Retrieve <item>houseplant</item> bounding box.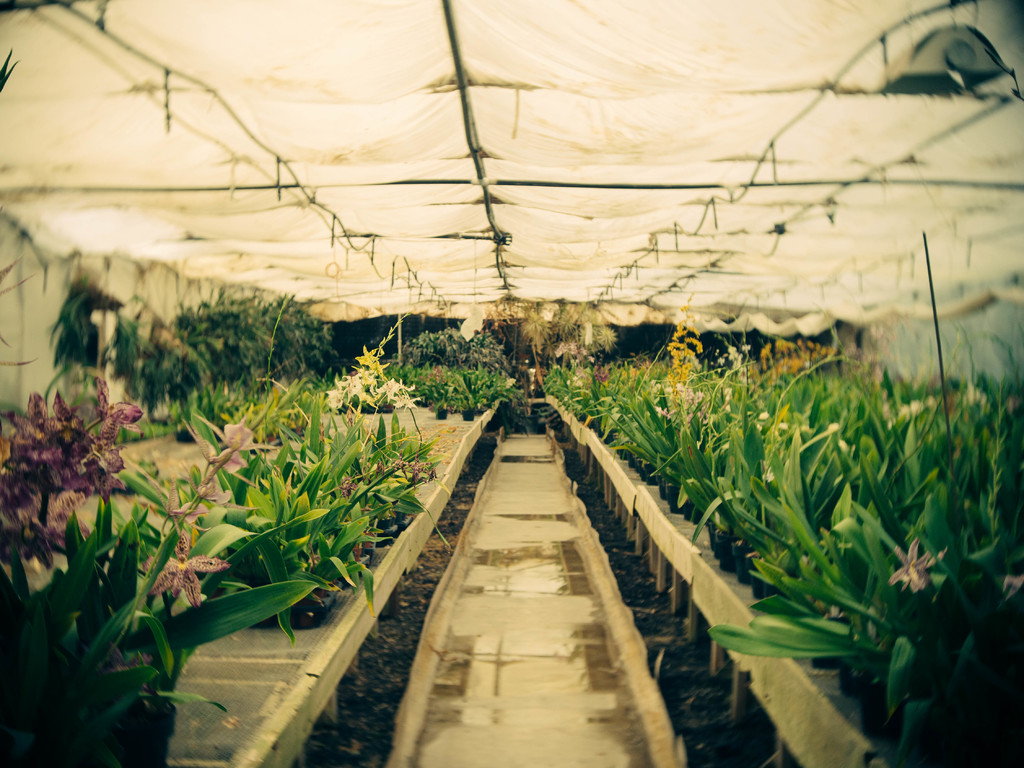
Bounding box: [left=1, top=472, right=339, bottom=767].
